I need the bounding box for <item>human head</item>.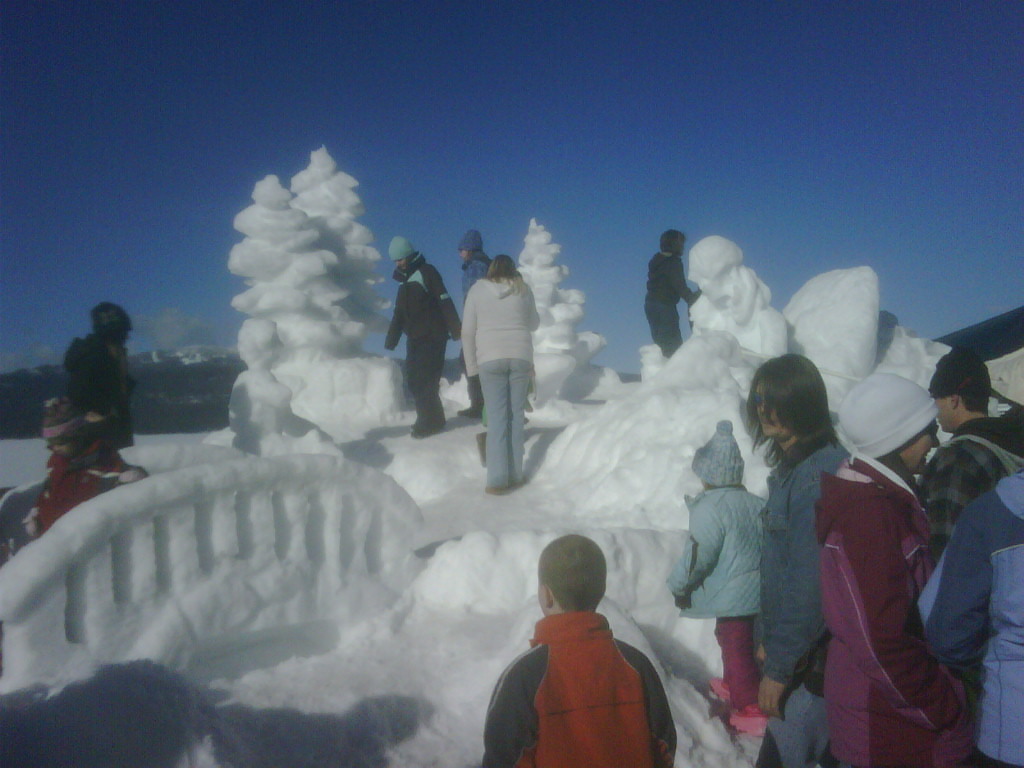
Here it is: <bbox>492, 253, 519, 275</bbox>.
